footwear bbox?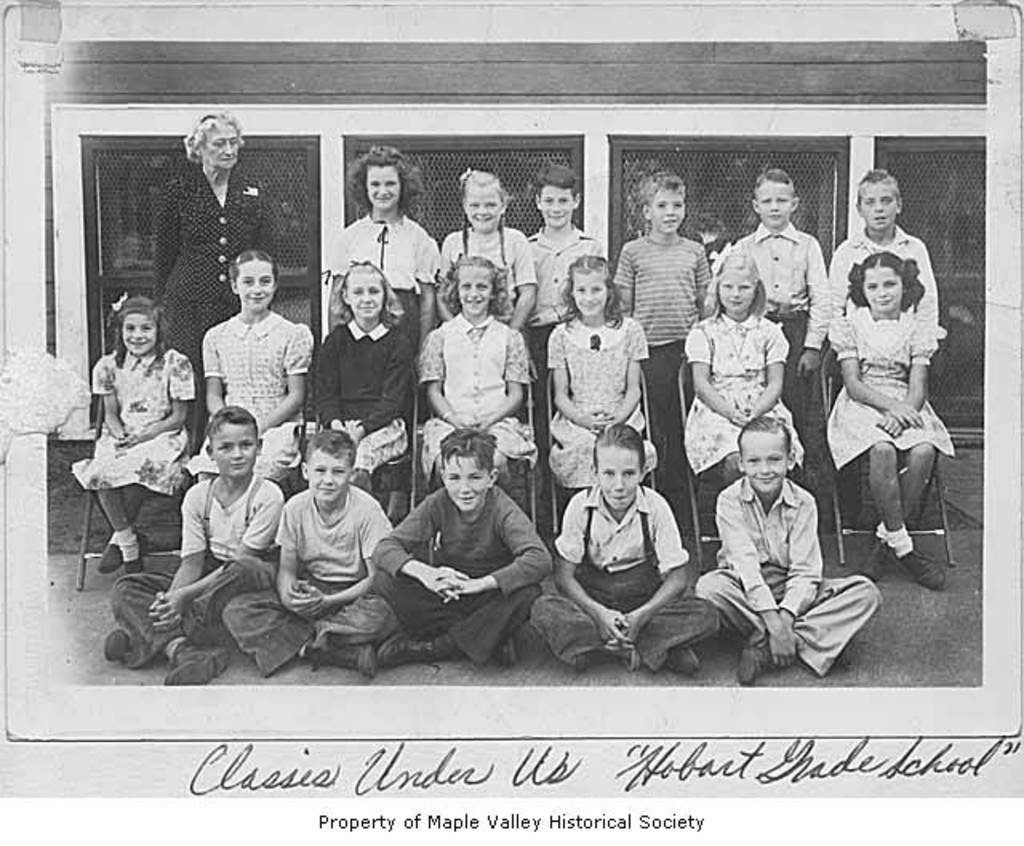
(826, 648, 856, 672)
